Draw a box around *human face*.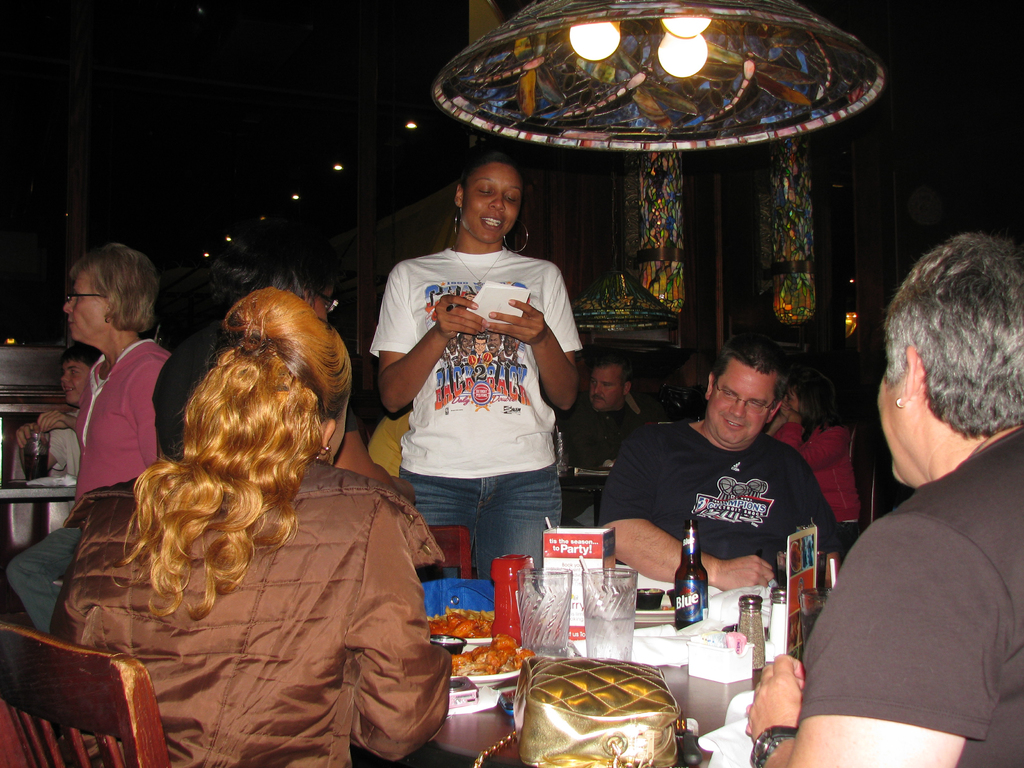
877, 341, 908, 481.
